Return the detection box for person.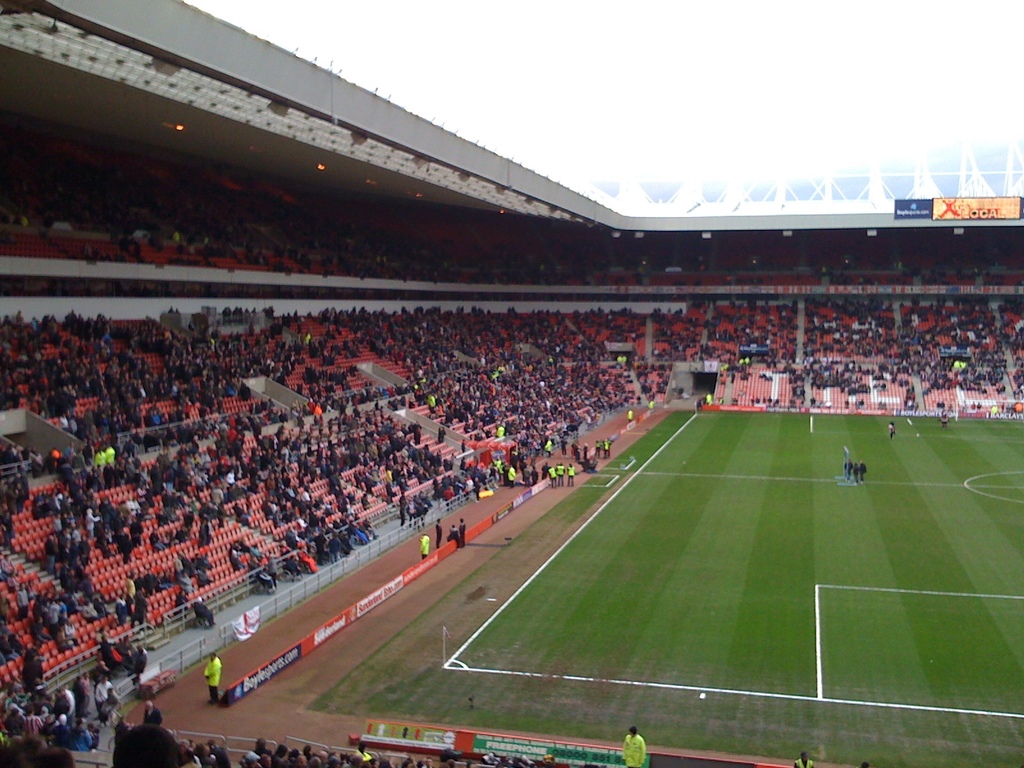
bbox=[888, 420, 897, 442].
